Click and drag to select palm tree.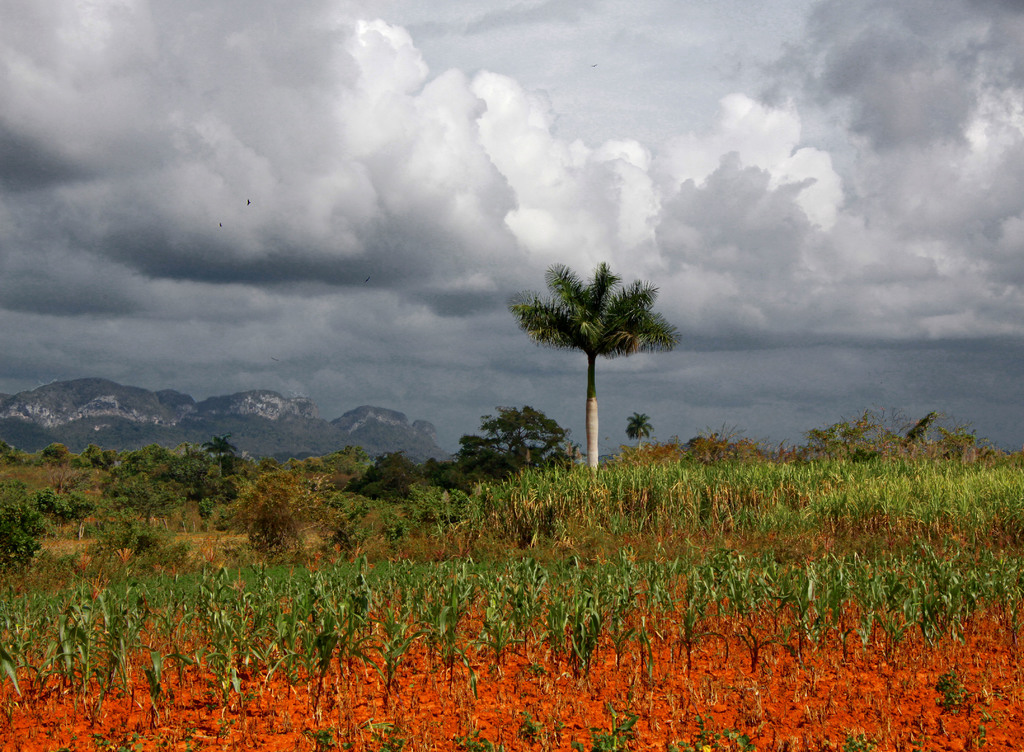
Selection: [516, 265, 657, 482].
